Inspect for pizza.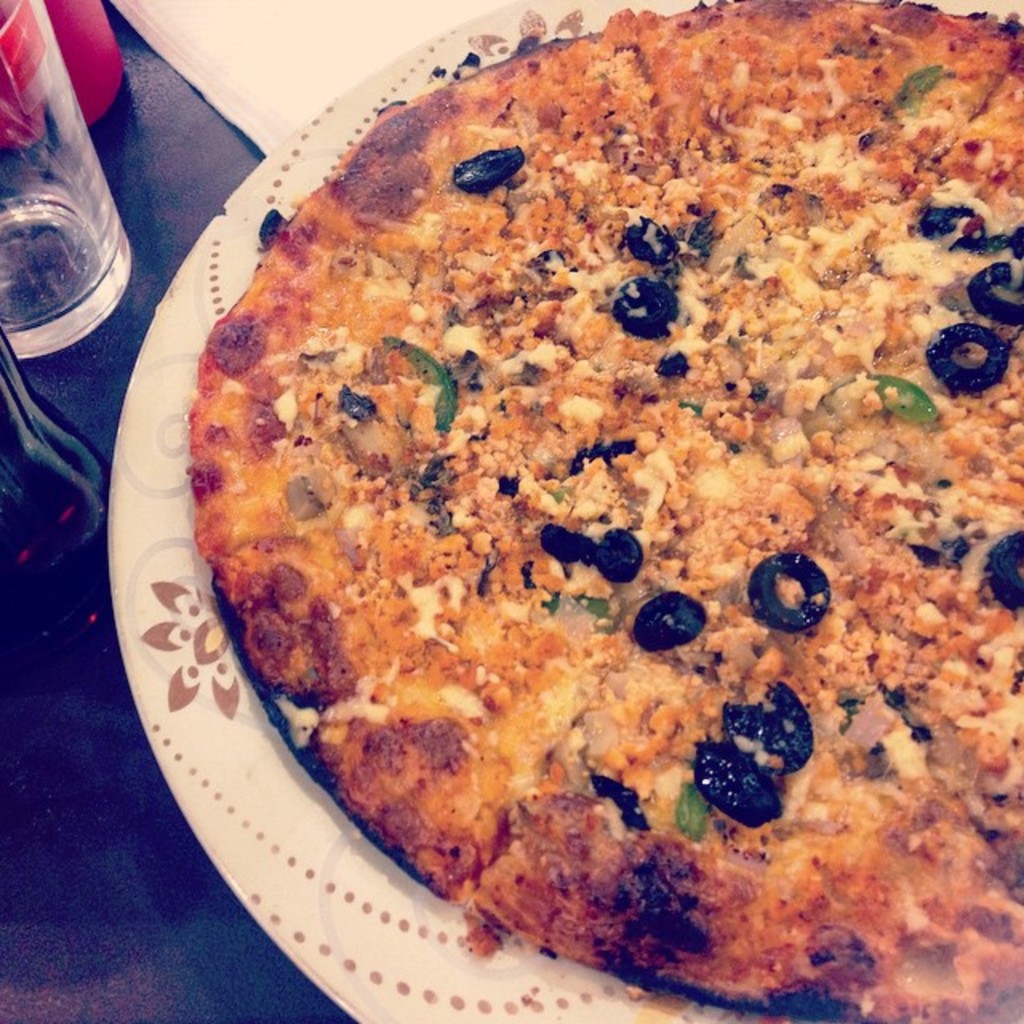
Inspection: rect(130, 38, 960, 1008).
